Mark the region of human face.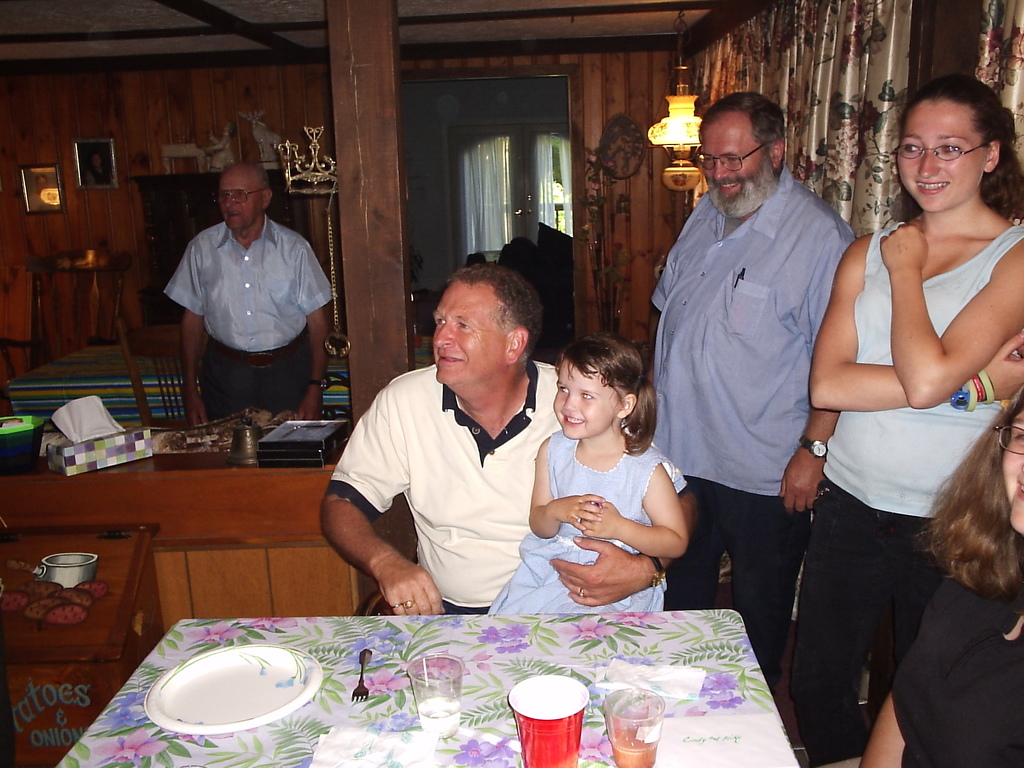
Region: box(556, 368, 618, 437).
